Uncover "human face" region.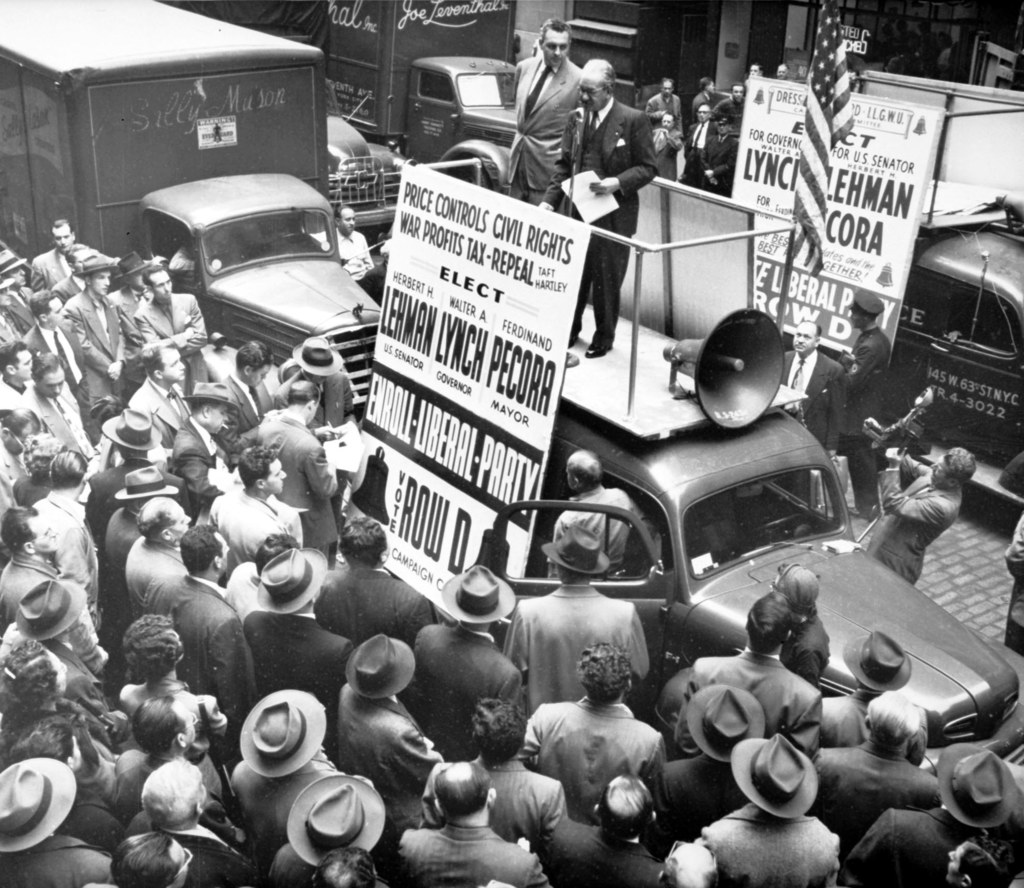
Uncovered: crop(663, 80, 673, 97).
